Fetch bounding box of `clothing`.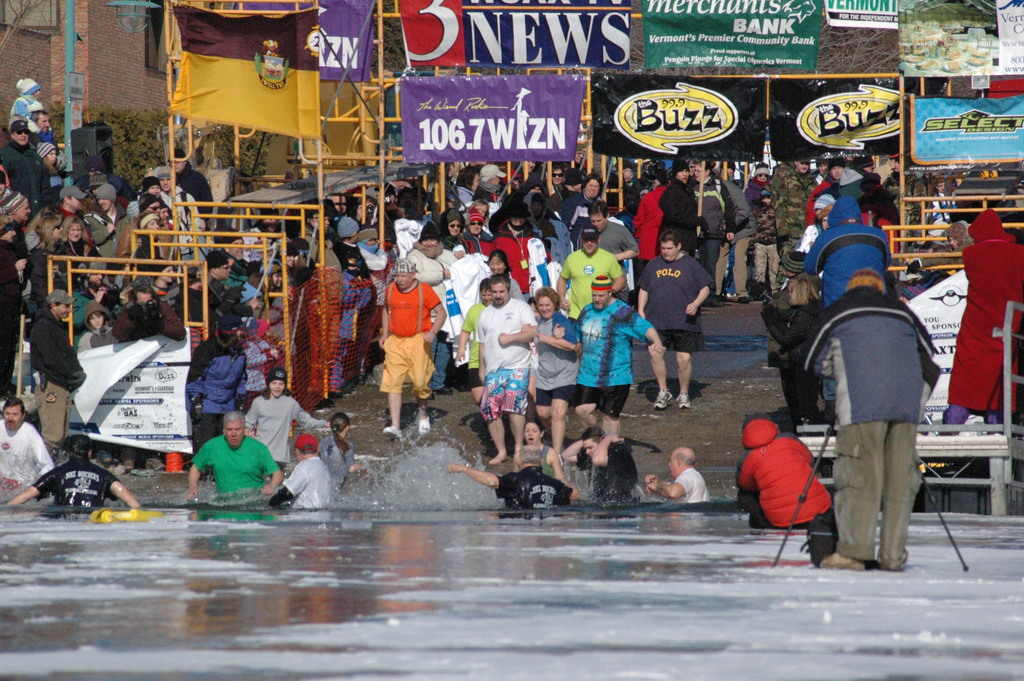
Bbox: bbox(796, 291, 938, 568).
